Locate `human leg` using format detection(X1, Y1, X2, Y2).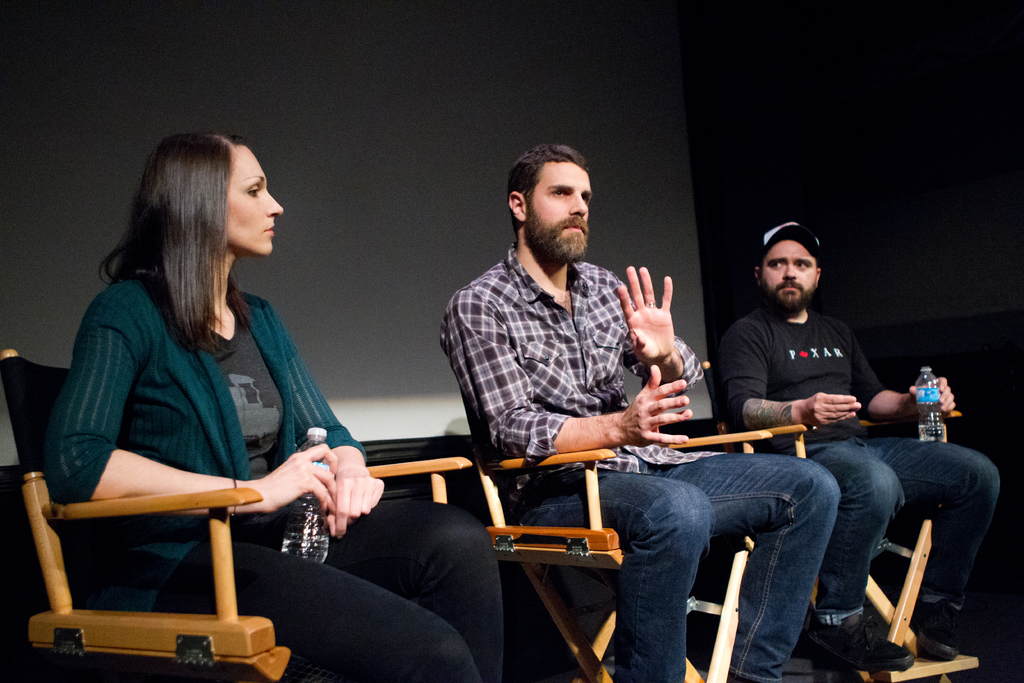
detection(775, 437, 917, 677).
